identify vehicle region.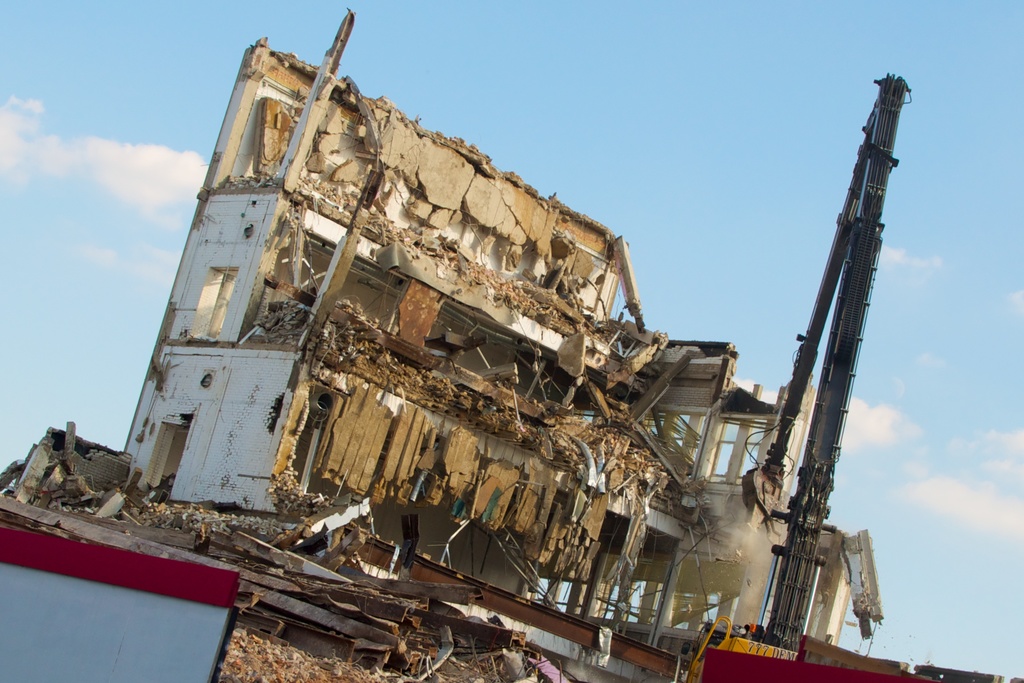
Region: [689, 73, 942, 682].
